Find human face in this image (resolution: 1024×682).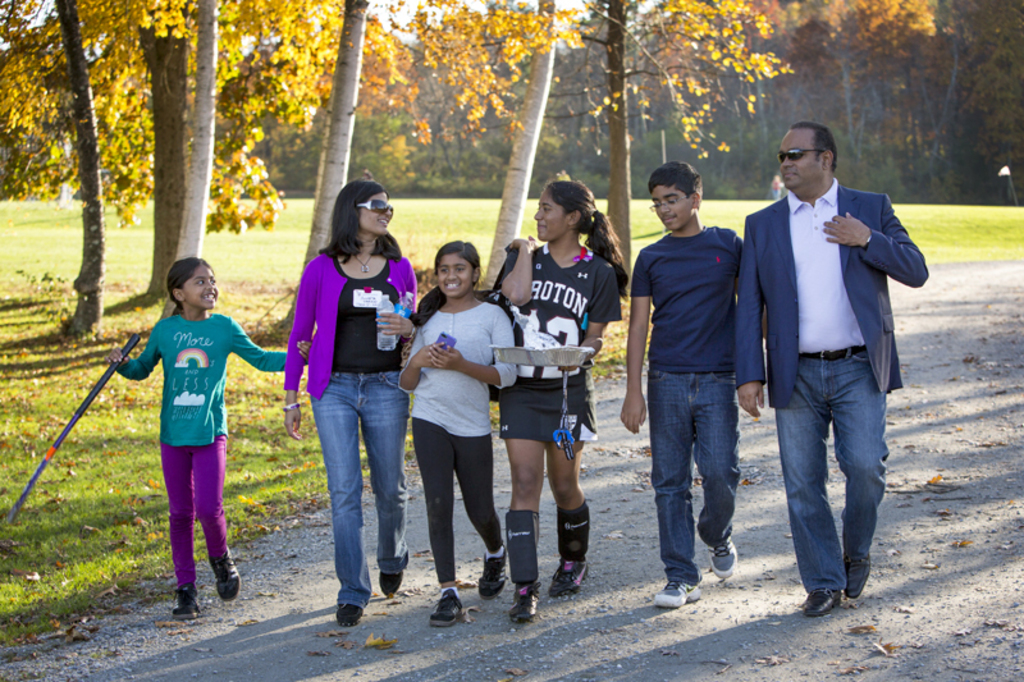
left=649, top=184, right=692, bottom=230.
